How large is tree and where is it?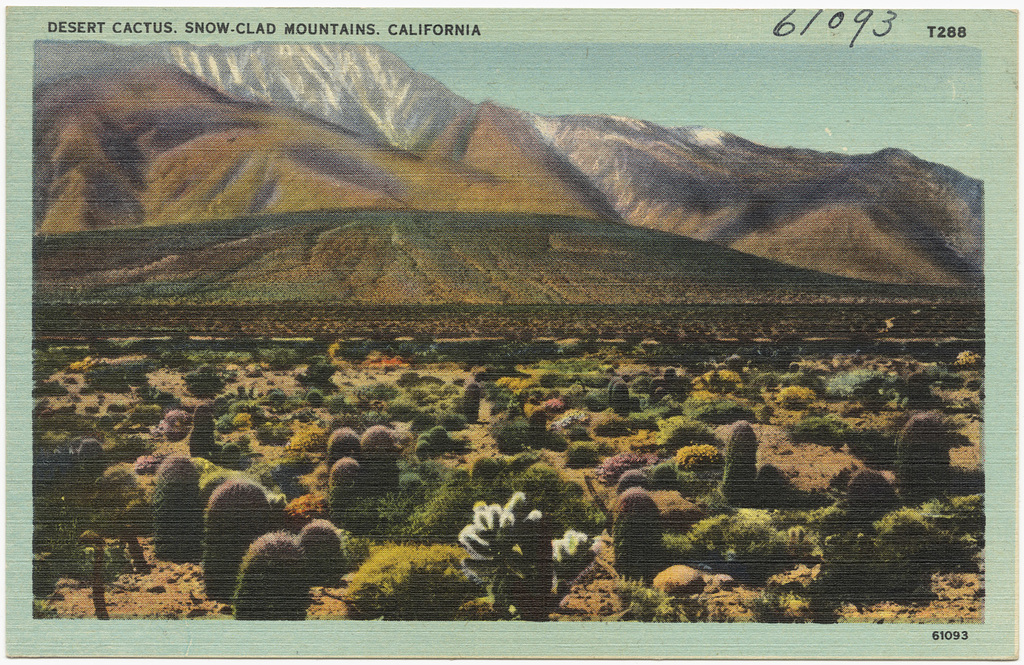
Bounding box: 711,421,774,509.
